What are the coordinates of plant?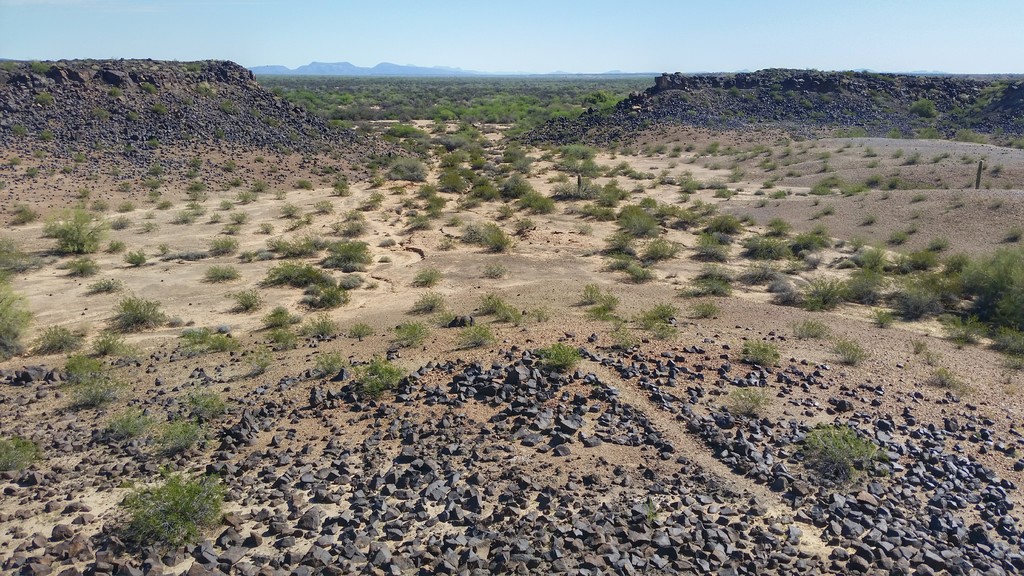
left=309, top=195, right=335, bottom=216.
